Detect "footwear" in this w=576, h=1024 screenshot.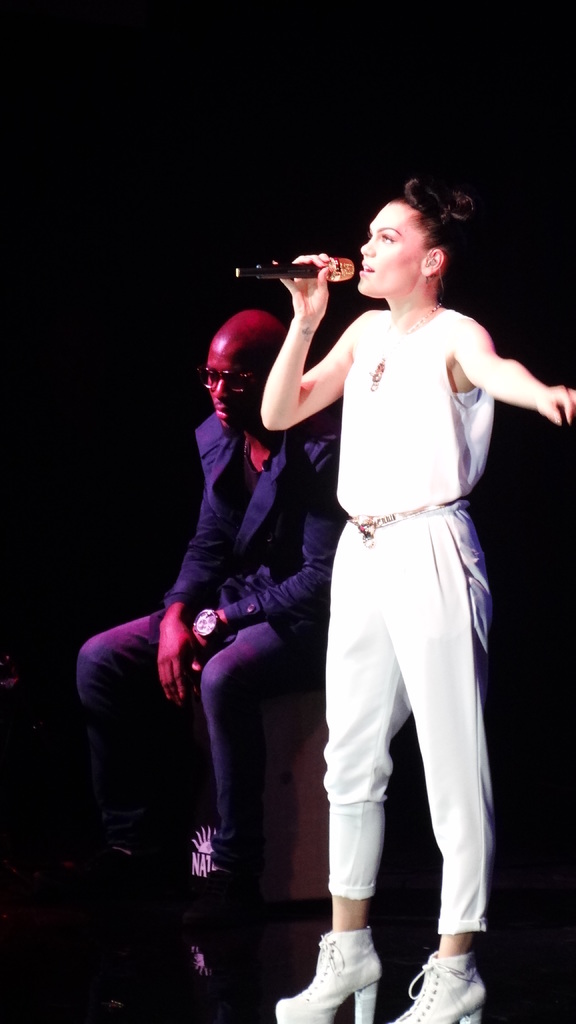
Detection: x1=211 y1=829 x2=292 y2=1023.
